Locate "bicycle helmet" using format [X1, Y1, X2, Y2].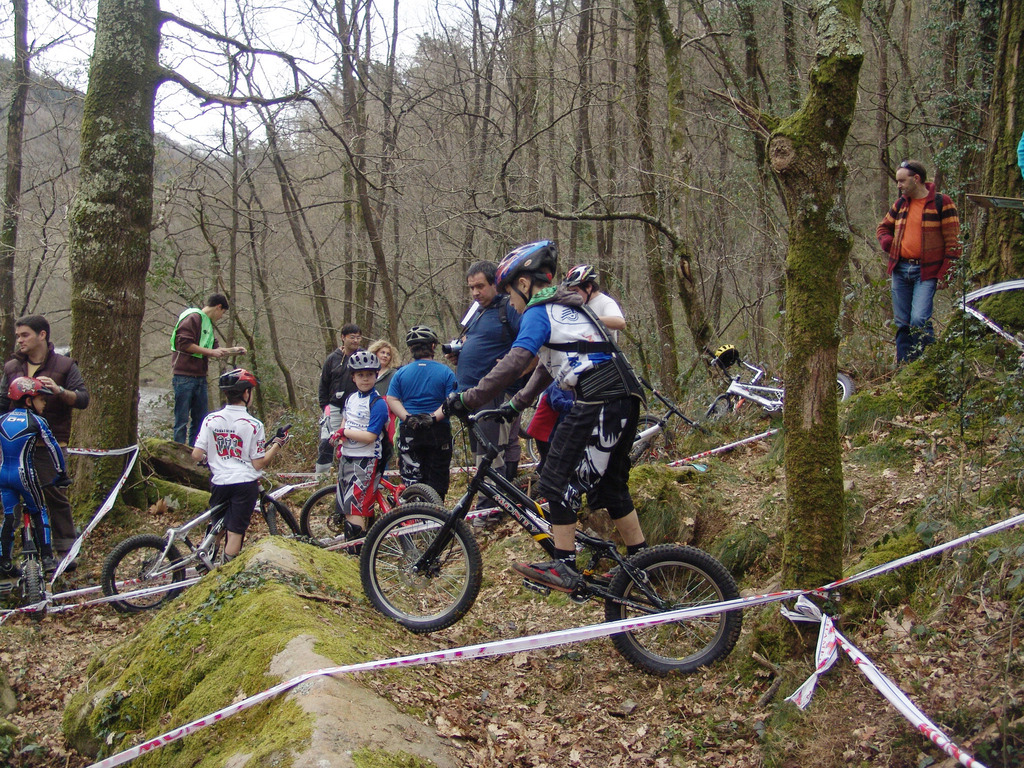
[408, 327, 440, 356].
